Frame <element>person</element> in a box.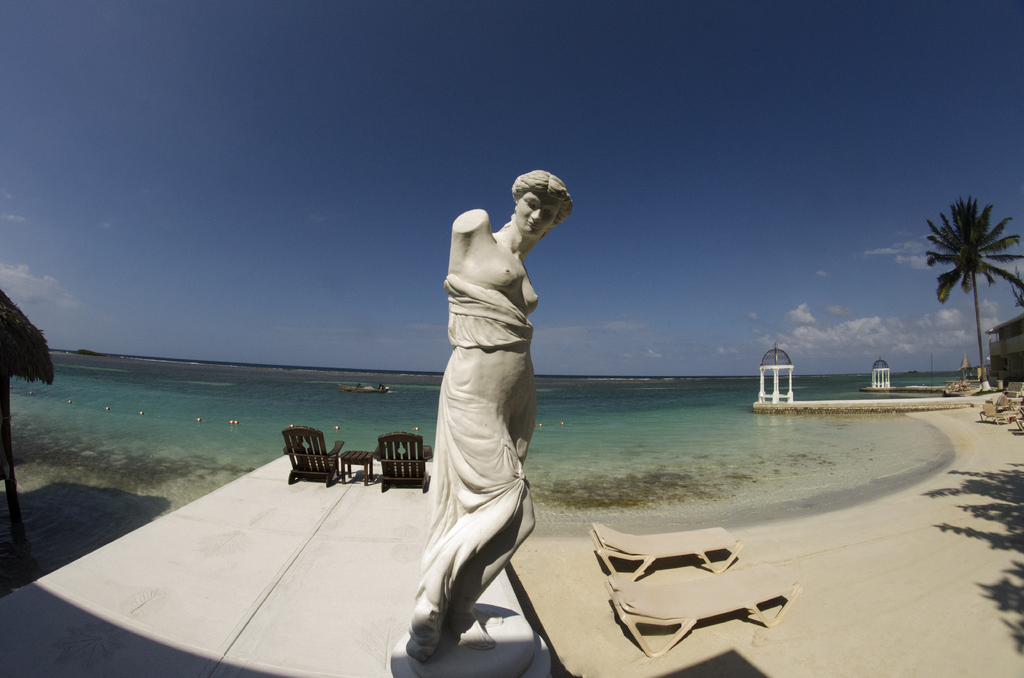
{"x1": 401, "y1": 164, "x2": 576, "y2": 652}.
